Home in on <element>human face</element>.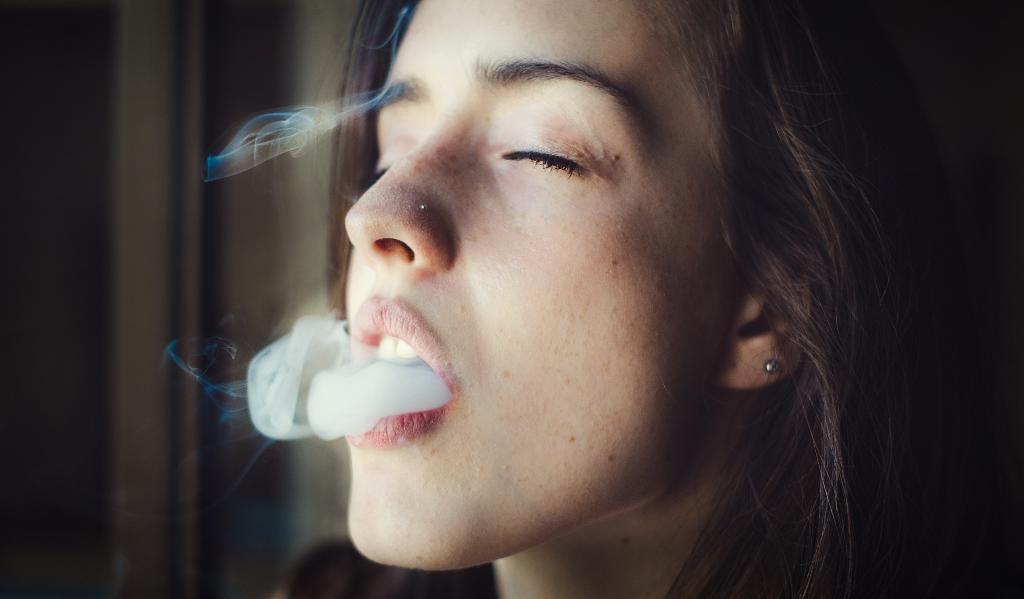
Homed in at [342,0,753,572].
